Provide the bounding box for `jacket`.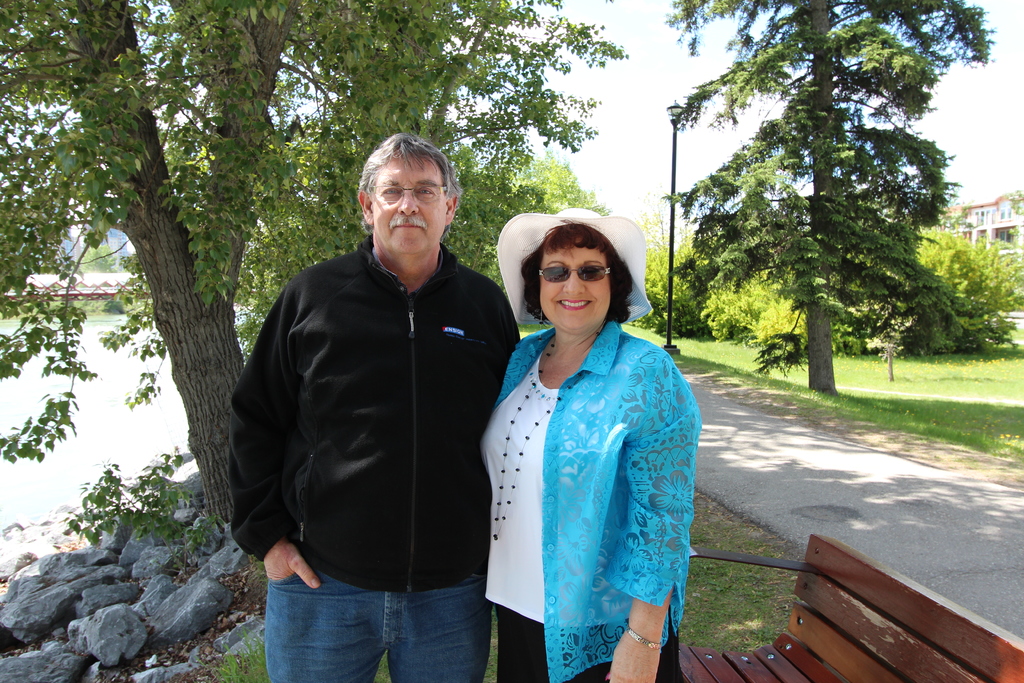
[x1=227, y1=172, x2=510, y2=604].
